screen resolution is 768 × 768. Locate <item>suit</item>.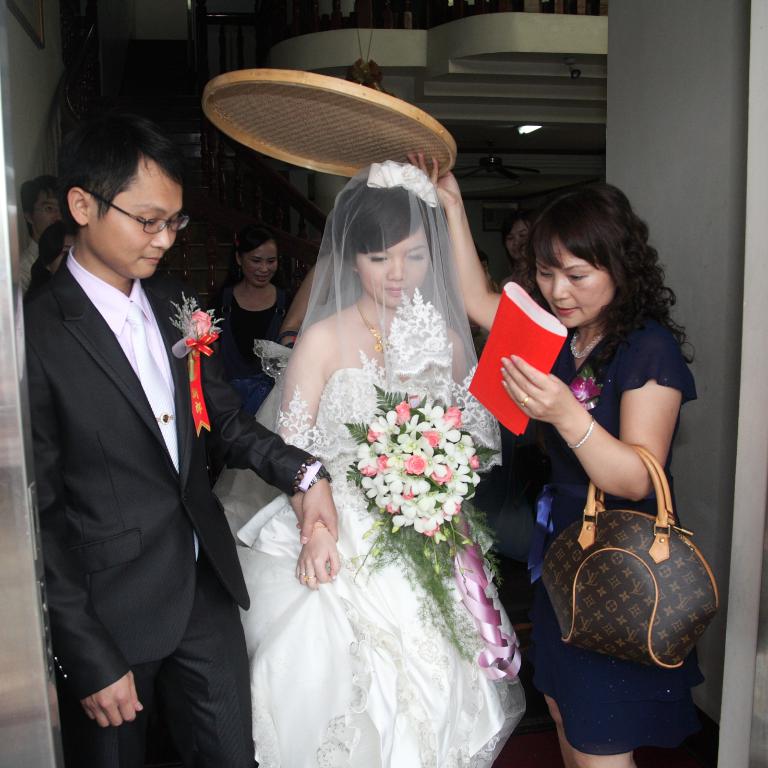
[25,261,307,767].
